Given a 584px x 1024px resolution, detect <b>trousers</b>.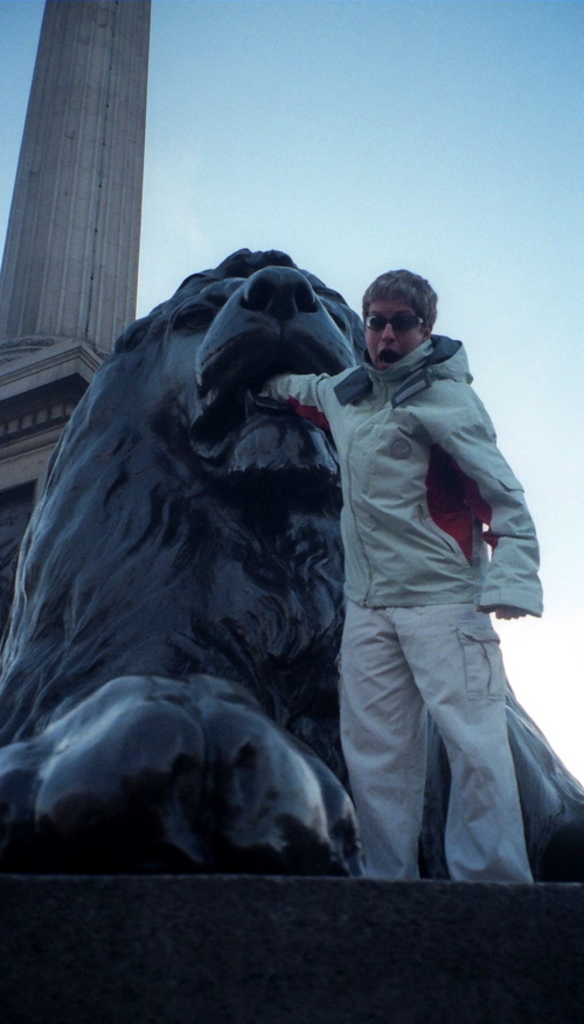
bbox=[320, 554, 559, 879].
